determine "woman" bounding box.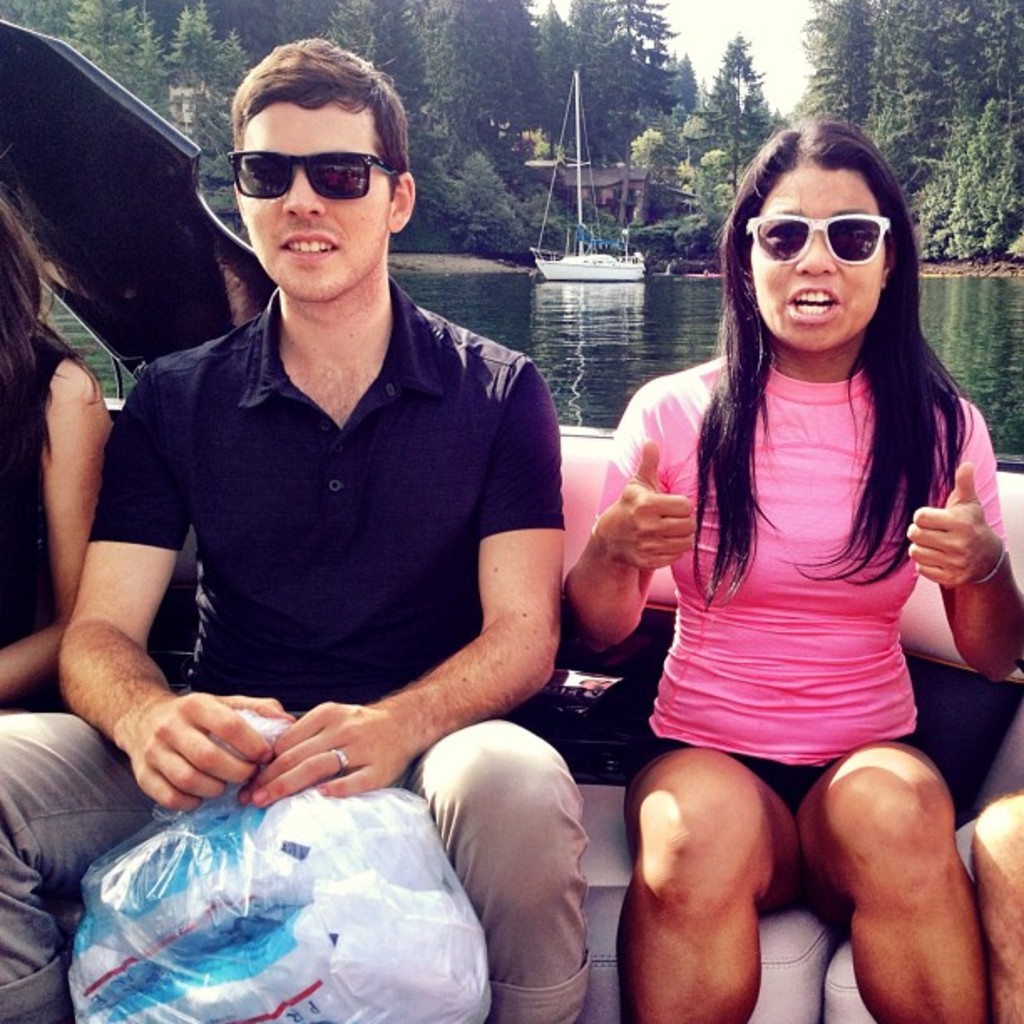
Determined: 0,181,156,1022.
